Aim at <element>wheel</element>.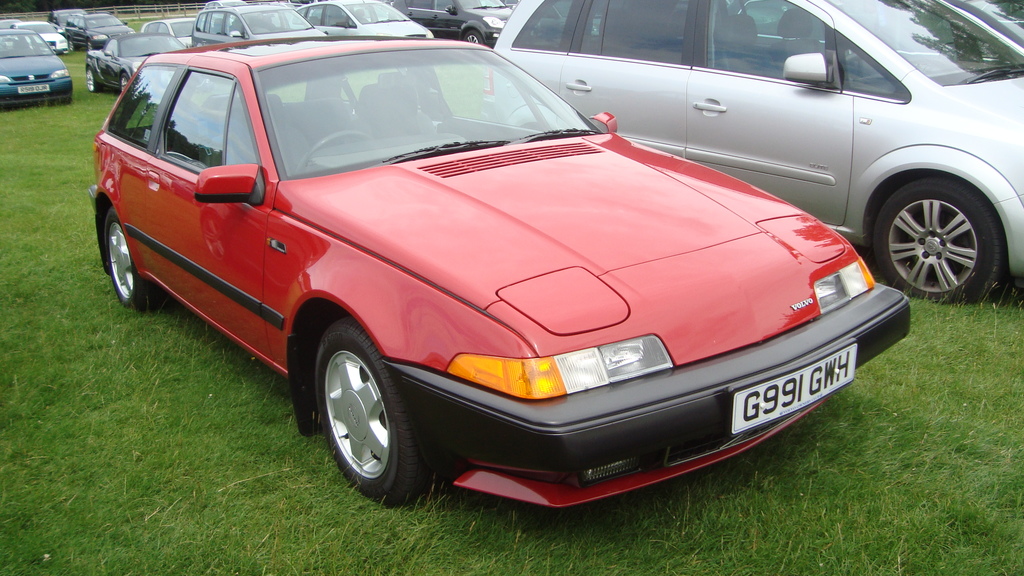
Aimed at 875,176,1002,311.
